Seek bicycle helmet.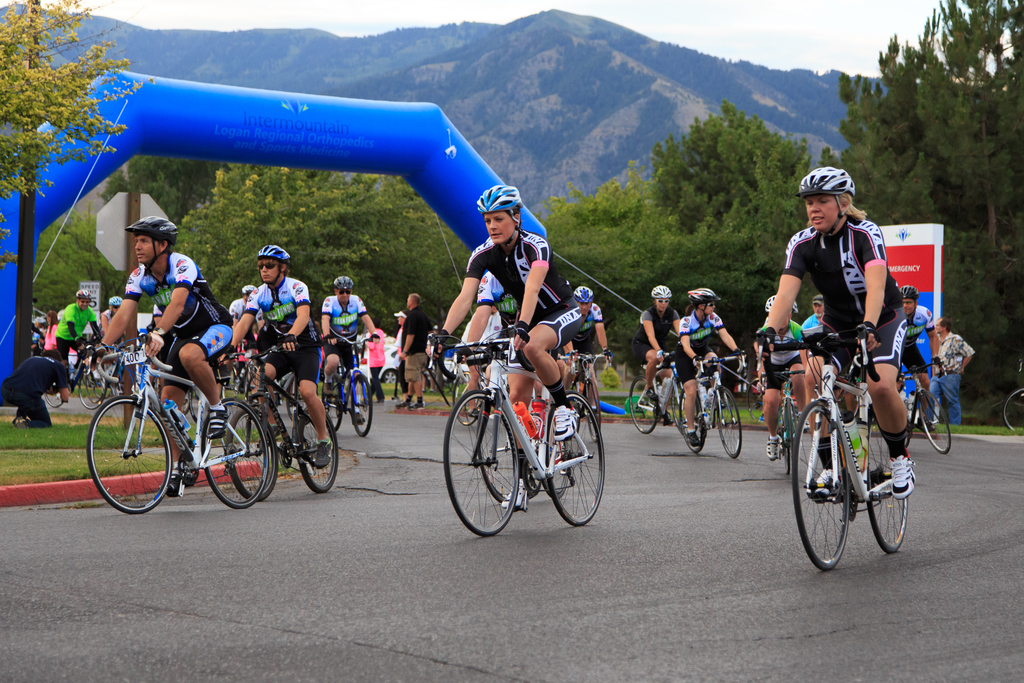
bbox=[653, 283, 673, 299].
